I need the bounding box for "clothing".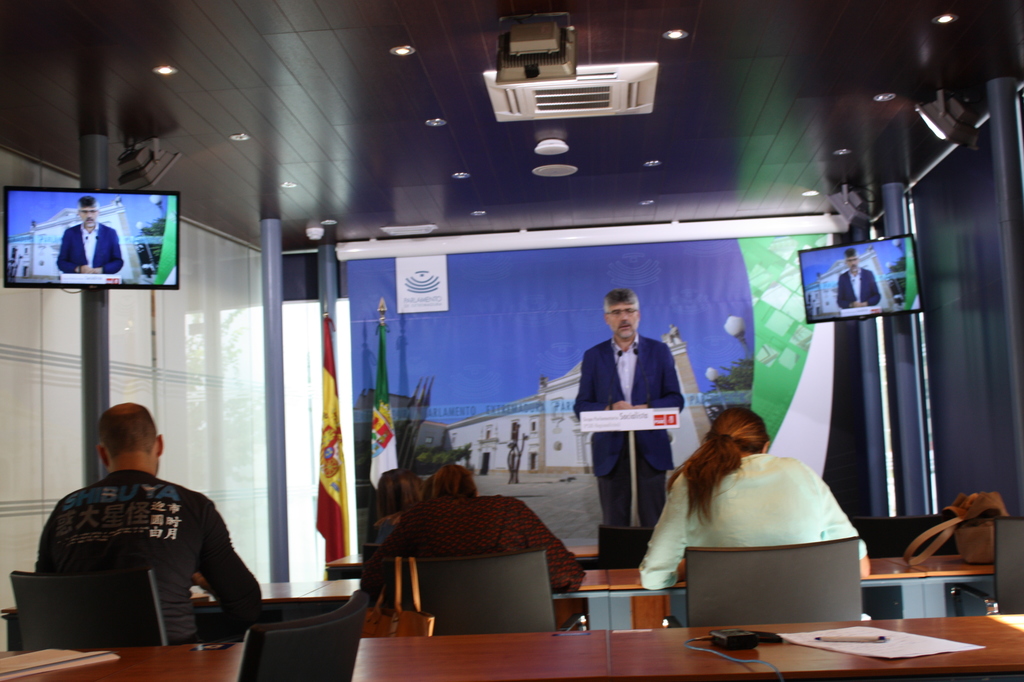
Here it is: 639,456,879,603.
